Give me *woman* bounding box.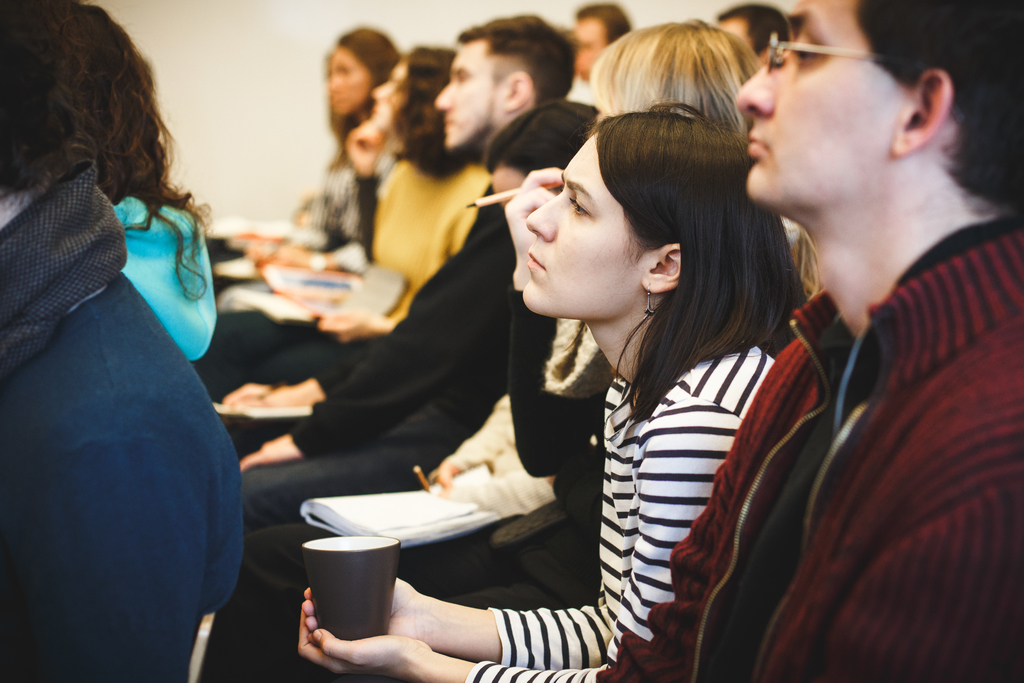
(x1=0, y1=0, x2=249, y2=682).
